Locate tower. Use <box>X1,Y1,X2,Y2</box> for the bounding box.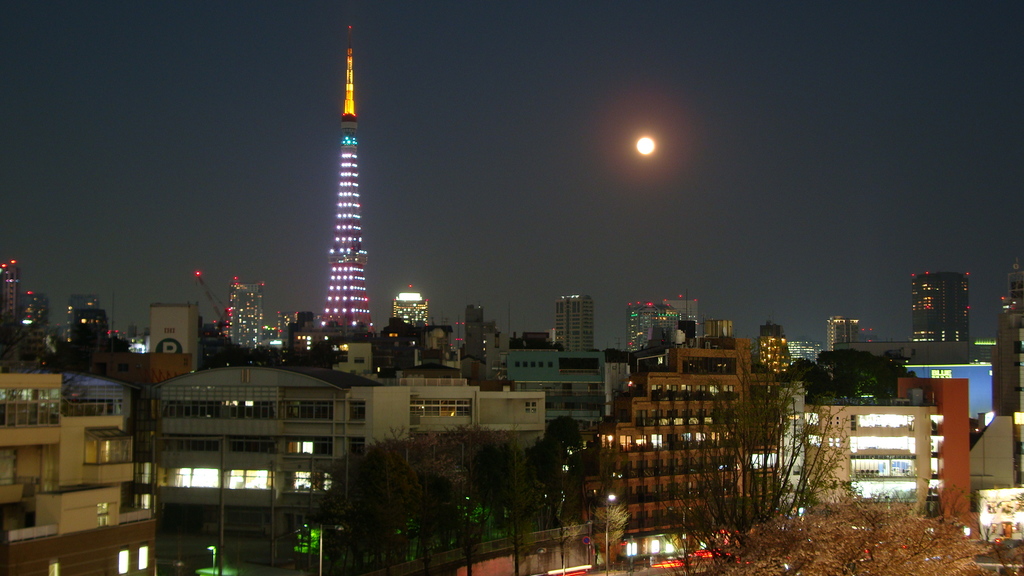
<box>24,294,55,344</box>.
